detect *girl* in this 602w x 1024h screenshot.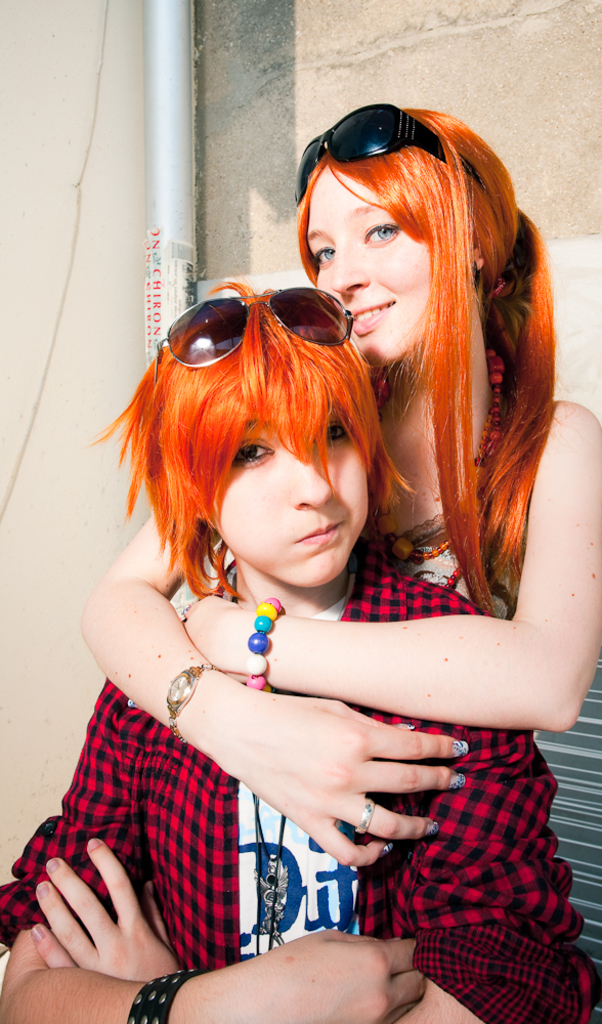
Detection: x1=0, y1=284, x2=601, y2=1023.
